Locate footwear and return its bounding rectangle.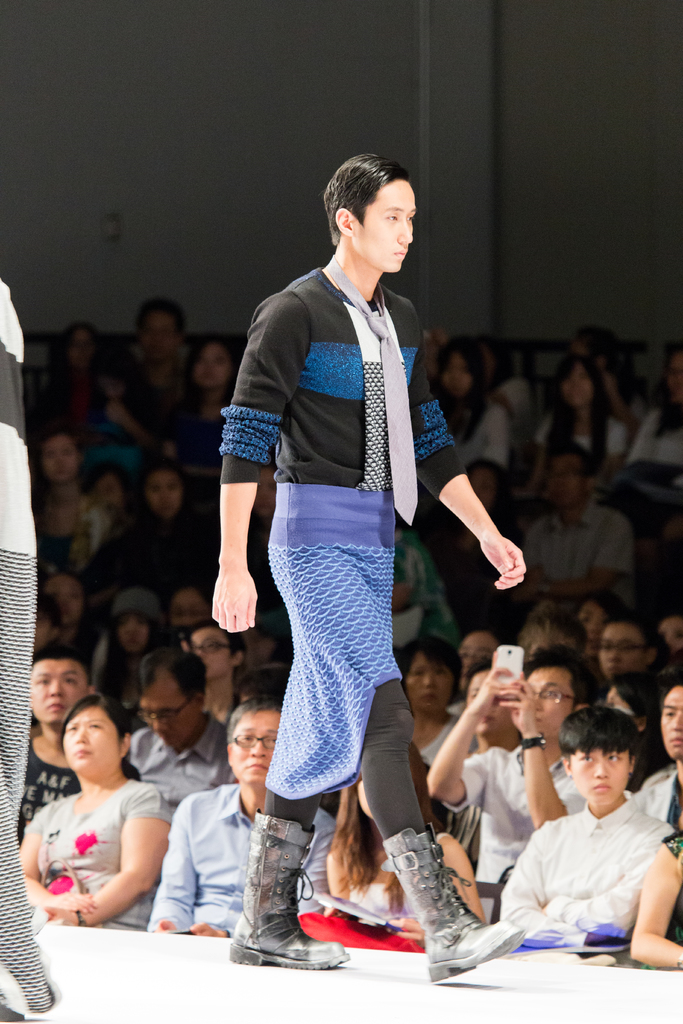
(left=213, top=810, right=342, bottom=974).
